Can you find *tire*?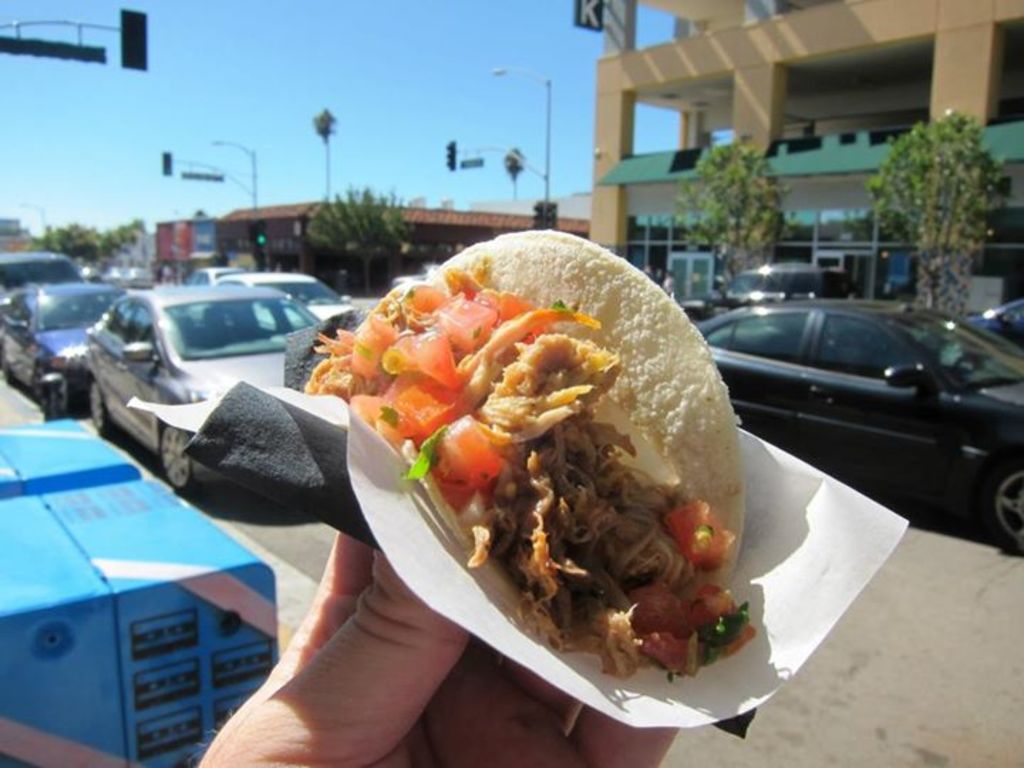
Yes, bounding box: (161, 420, 198, 496).
